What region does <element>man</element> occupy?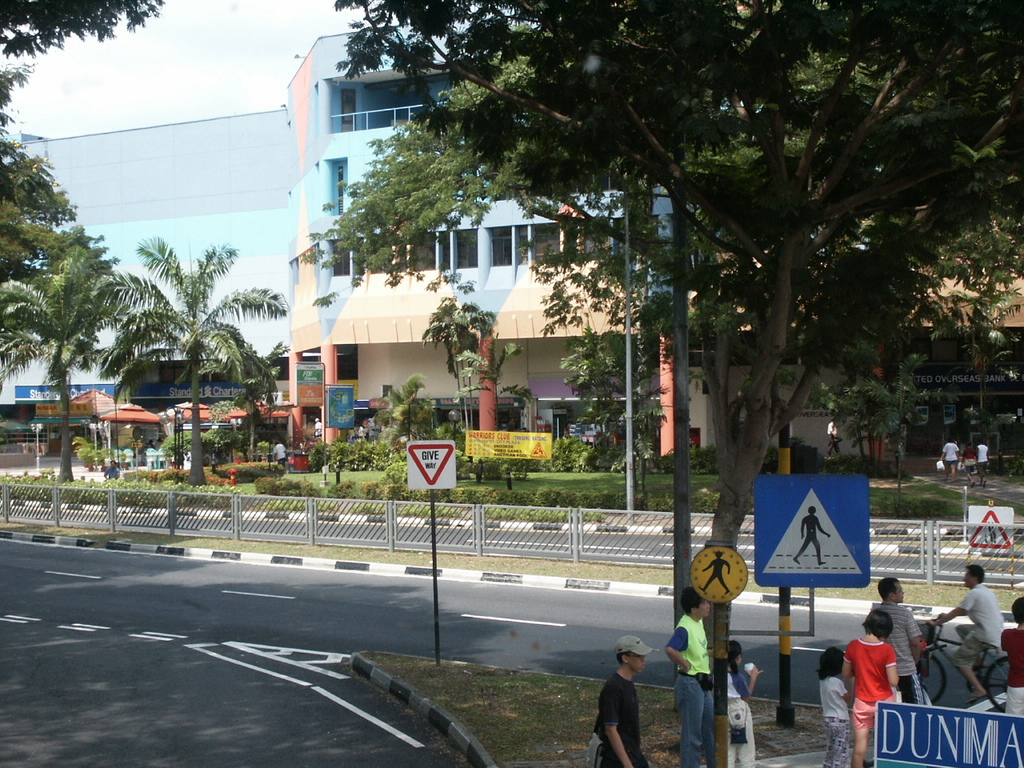
{"left": 866, "top": 575, "right": 926, "bottom": 706}.
